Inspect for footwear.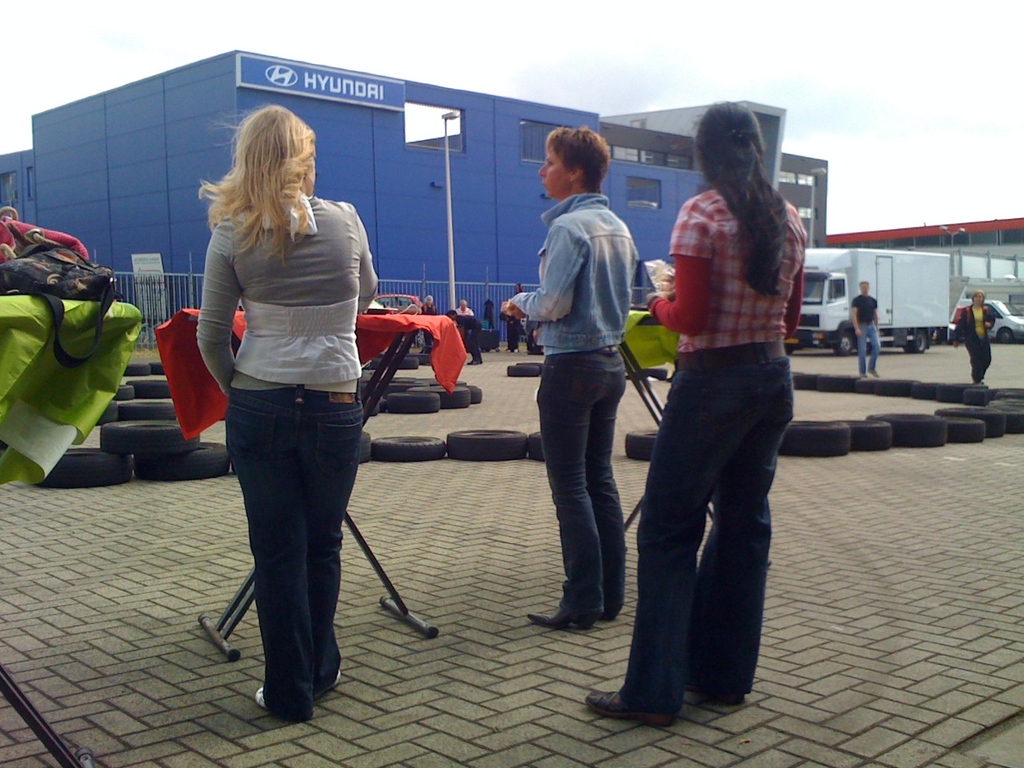
Inspection: <box>315,673,341,703</box>.
